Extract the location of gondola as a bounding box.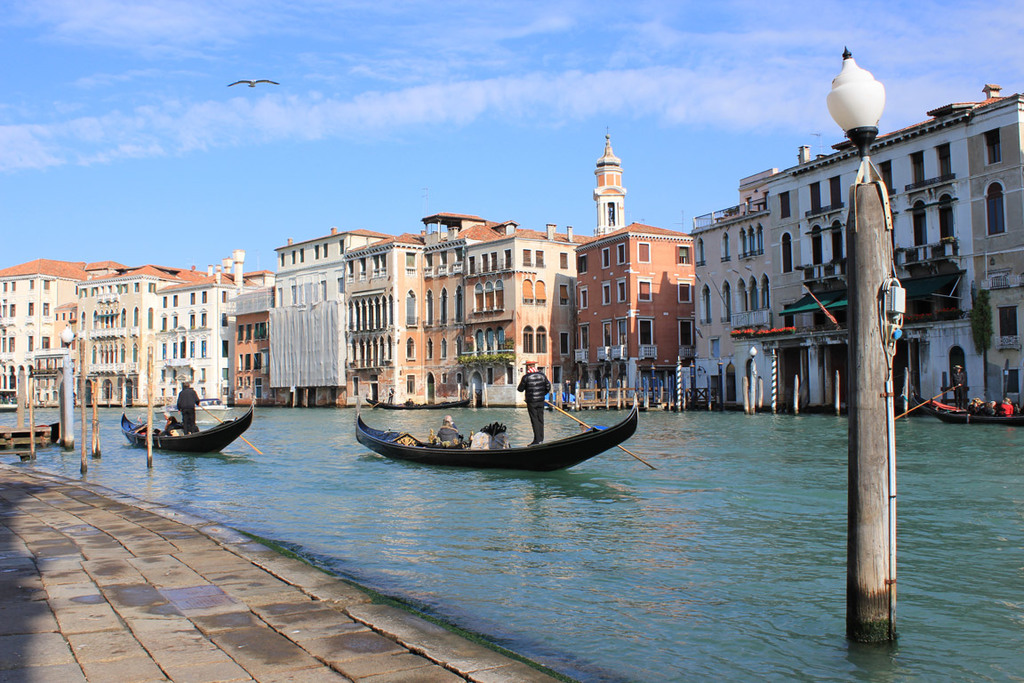
x1=108, y1=390, x2=256, y2=471.
